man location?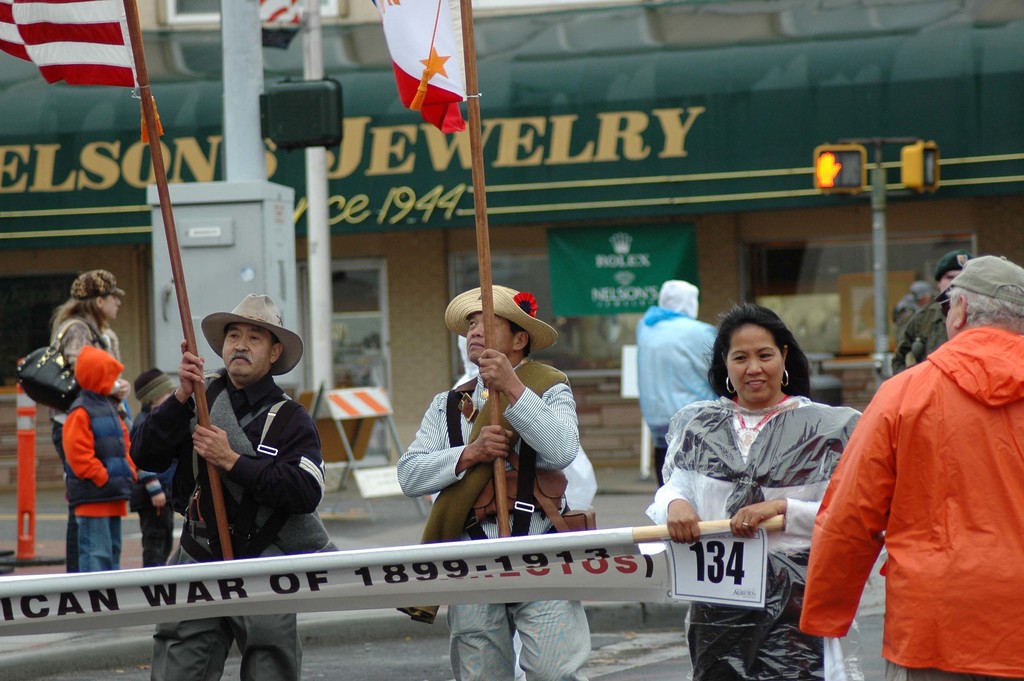
box(632, 275, 727, 495)
